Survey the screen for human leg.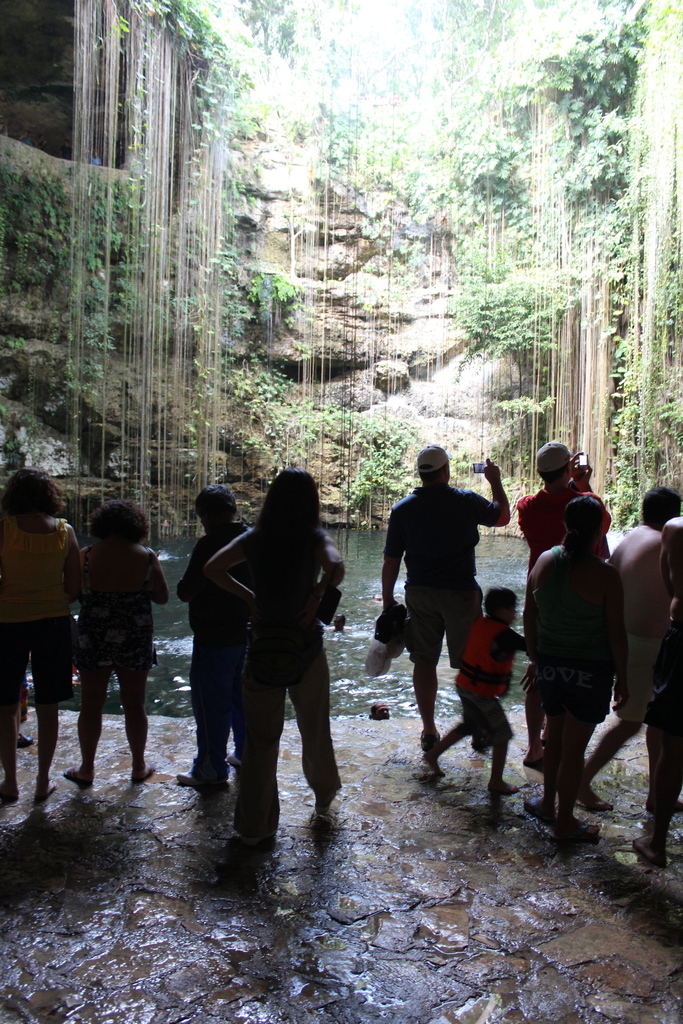
Survey found: [395,586,446,756].
